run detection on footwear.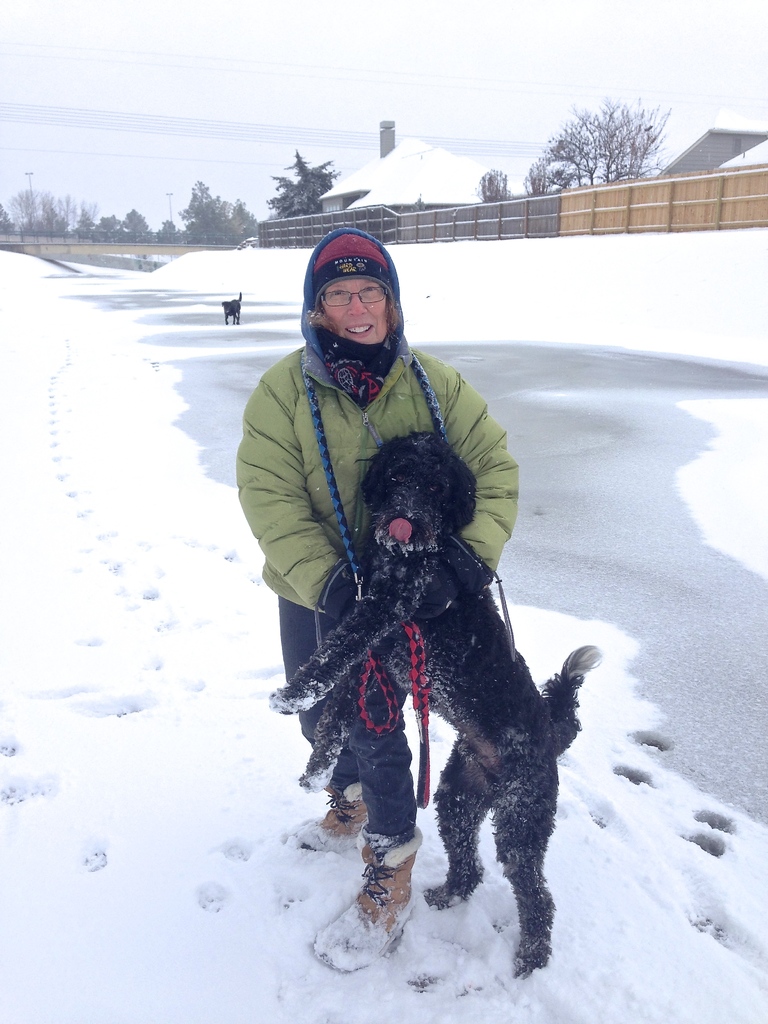
Result: {"x1": 314, "y1": 829, "x2": 424, "y2": 974}.
